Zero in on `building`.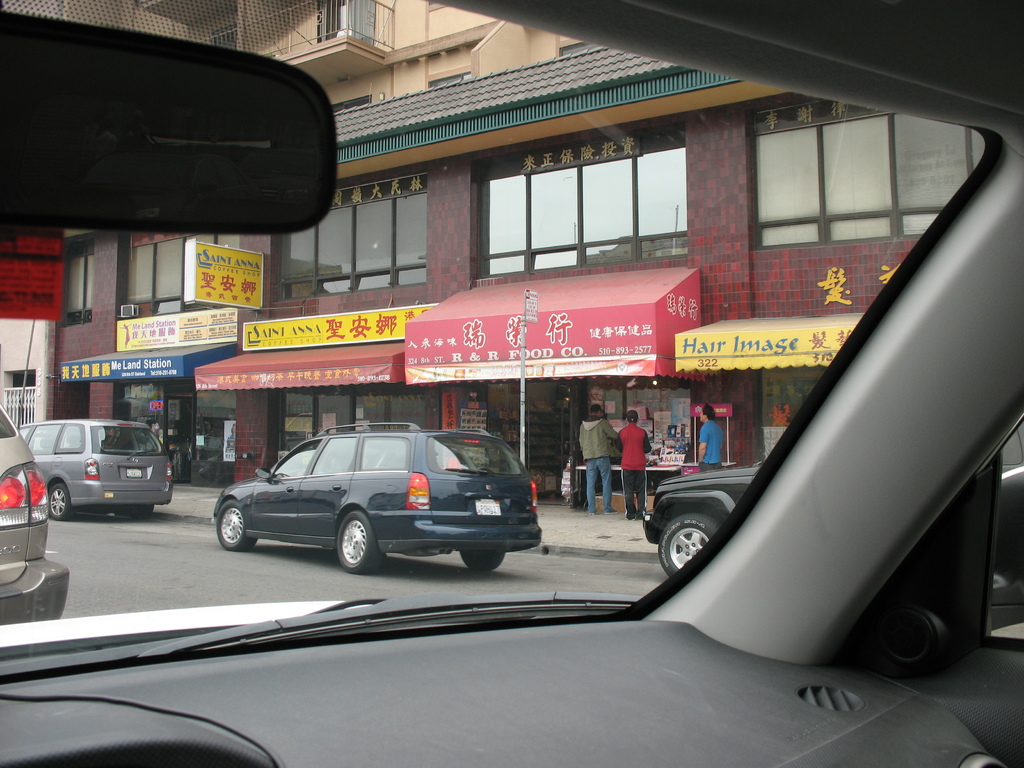
Zeroed in: box(47, 0, 1023, 507).
